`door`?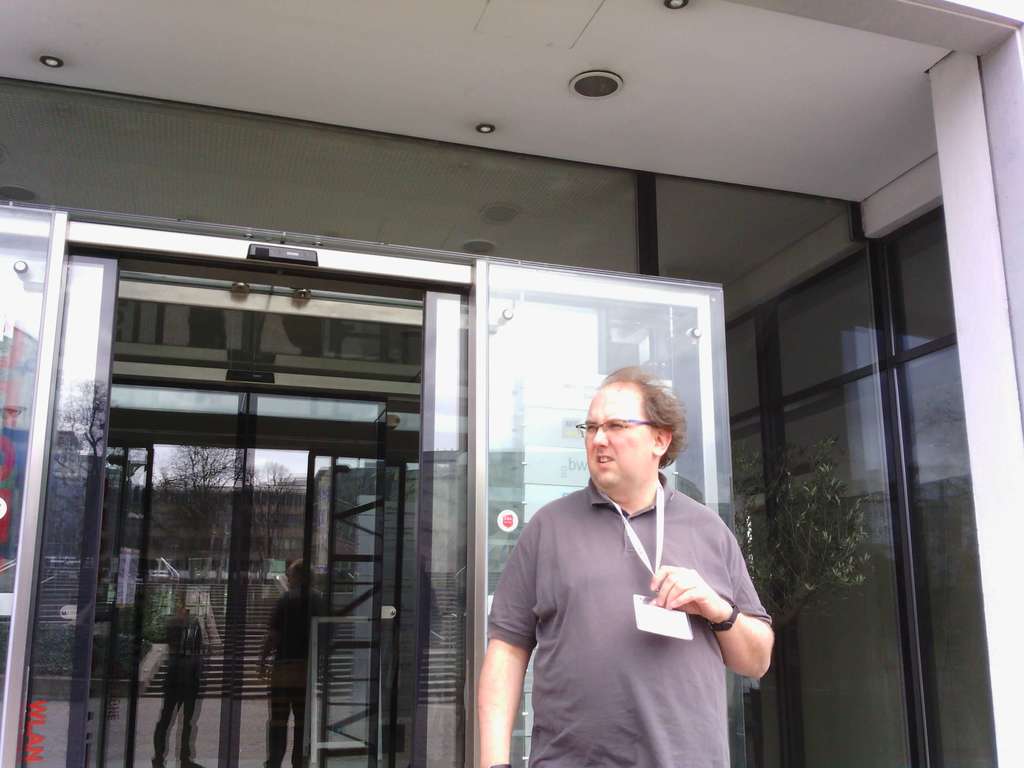
locate(0, 198, 65, 767)
